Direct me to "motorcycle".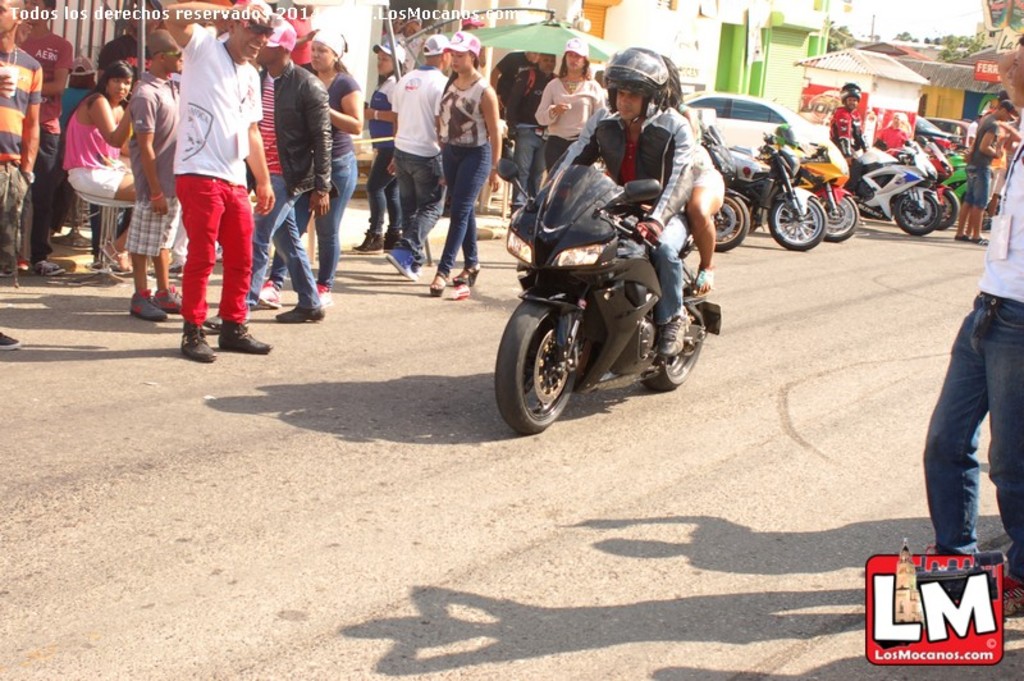
Direction: bbox=[920, 136, 965, 229].
